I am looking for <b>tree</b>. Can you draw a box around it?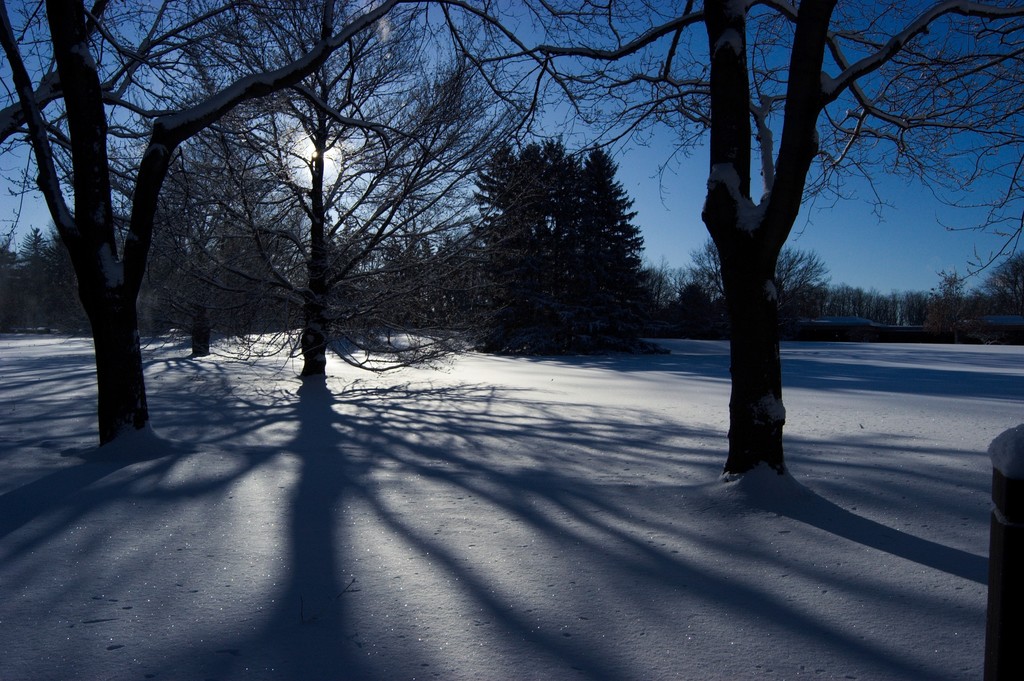
Sure, the bounding box is 458:128:668:357.
